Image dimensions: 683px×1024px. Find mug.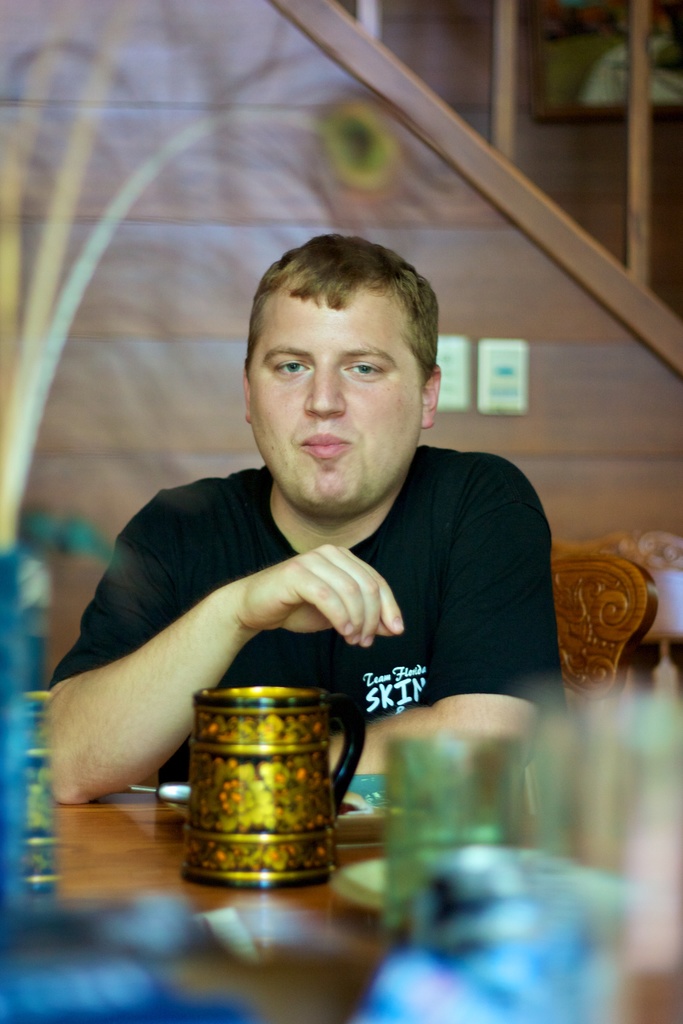
185,688,370,889.
